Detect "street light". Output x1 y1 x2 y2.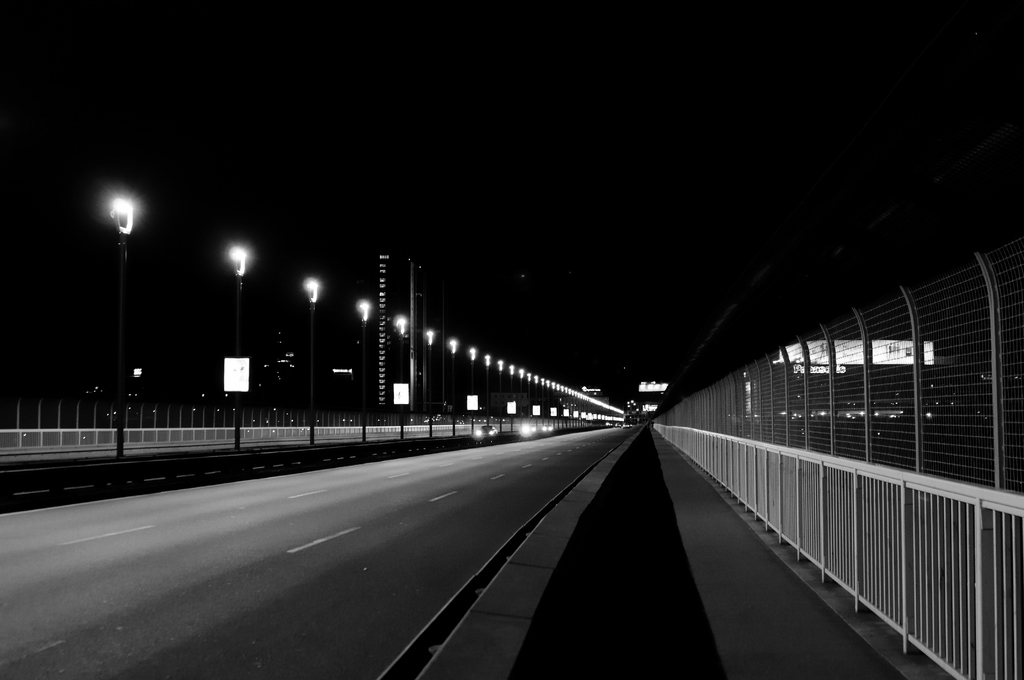
495 359 502 430.
